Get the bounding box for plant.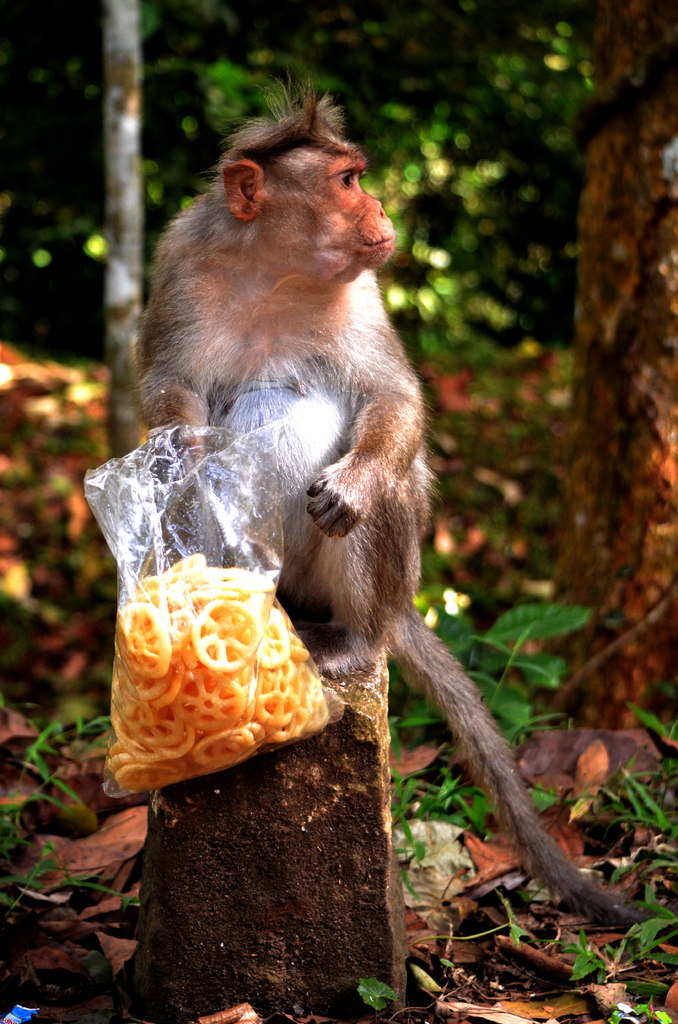
Rect(382, 755, 564, 837).
